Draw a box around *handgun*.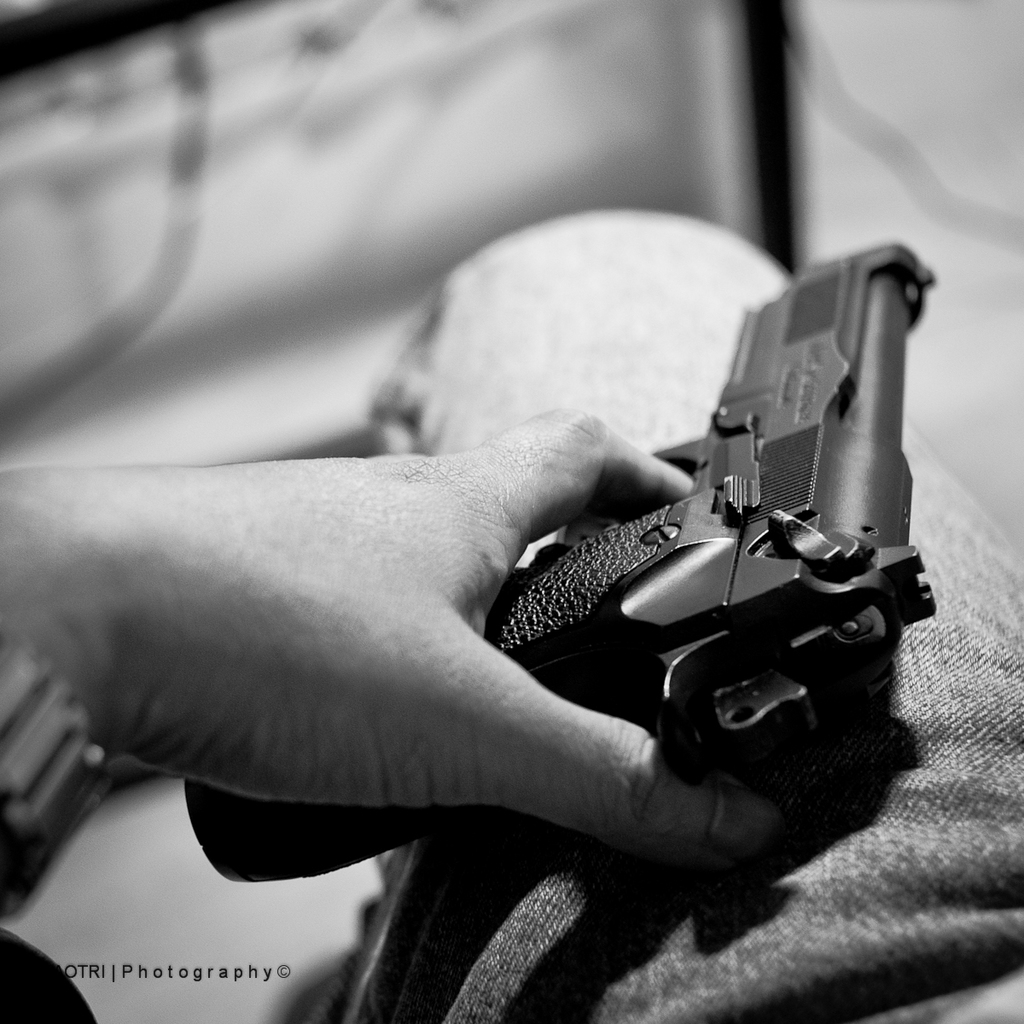
[left=183, top=236, right=939, bottom=885].
